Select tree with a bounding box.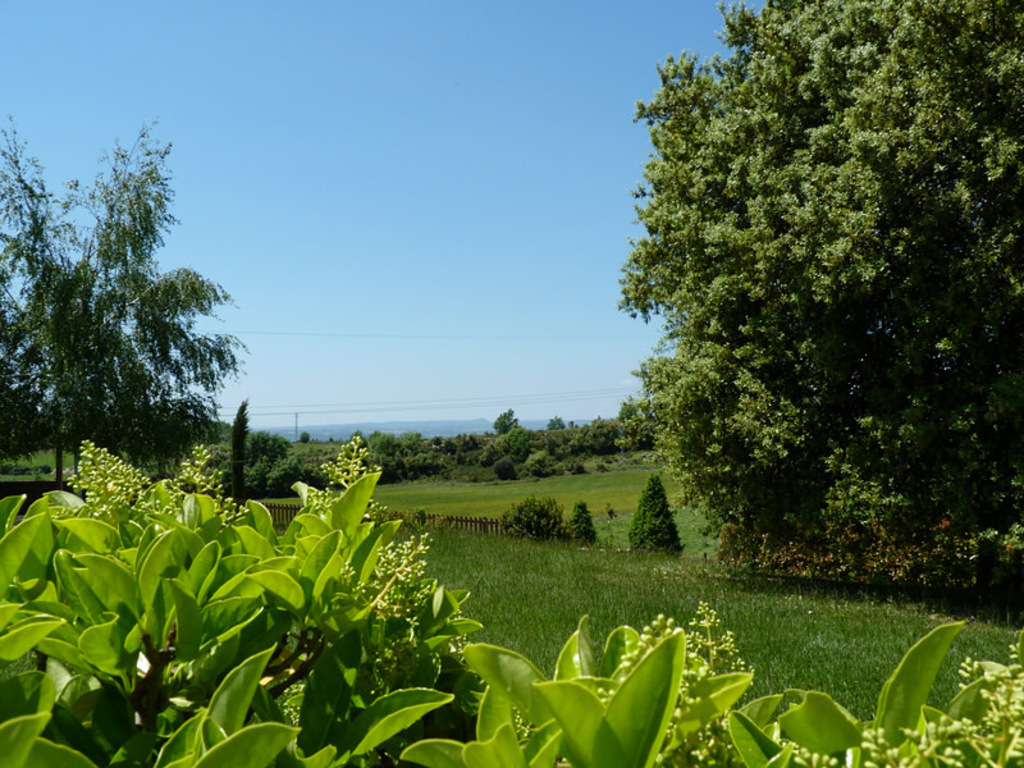
0, 111, 247, 477.
